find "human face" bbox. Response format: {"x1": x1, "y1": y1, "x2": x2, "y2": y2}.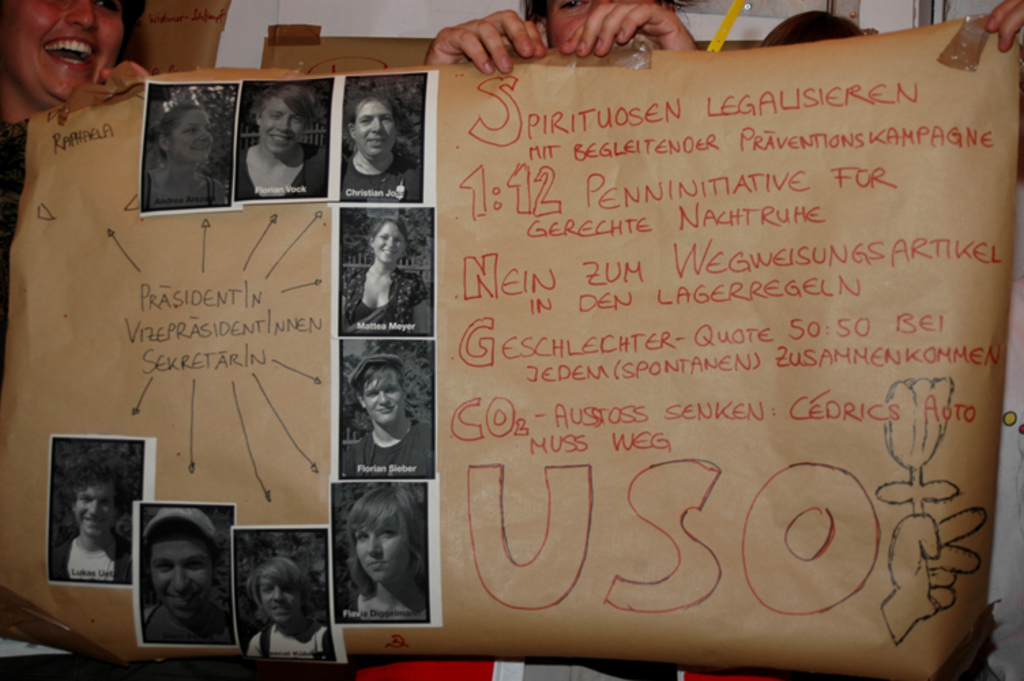
{"x1": 353, "y1": 513, "x2": 400, "y2": 583}.
